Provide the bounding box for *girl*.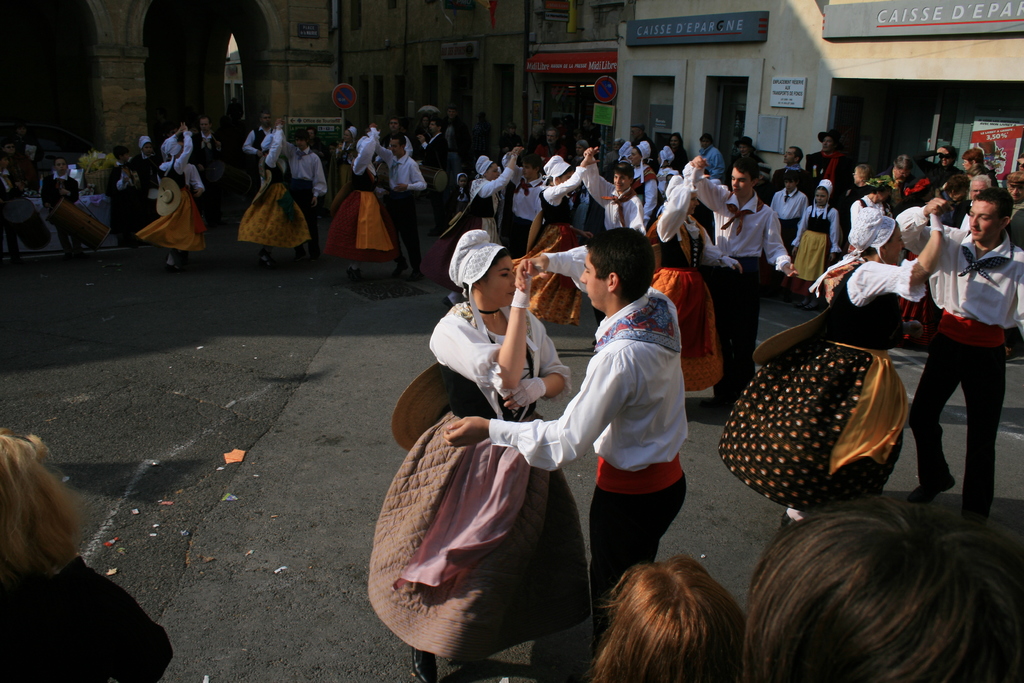
detection(588, 554, 745, 682).
